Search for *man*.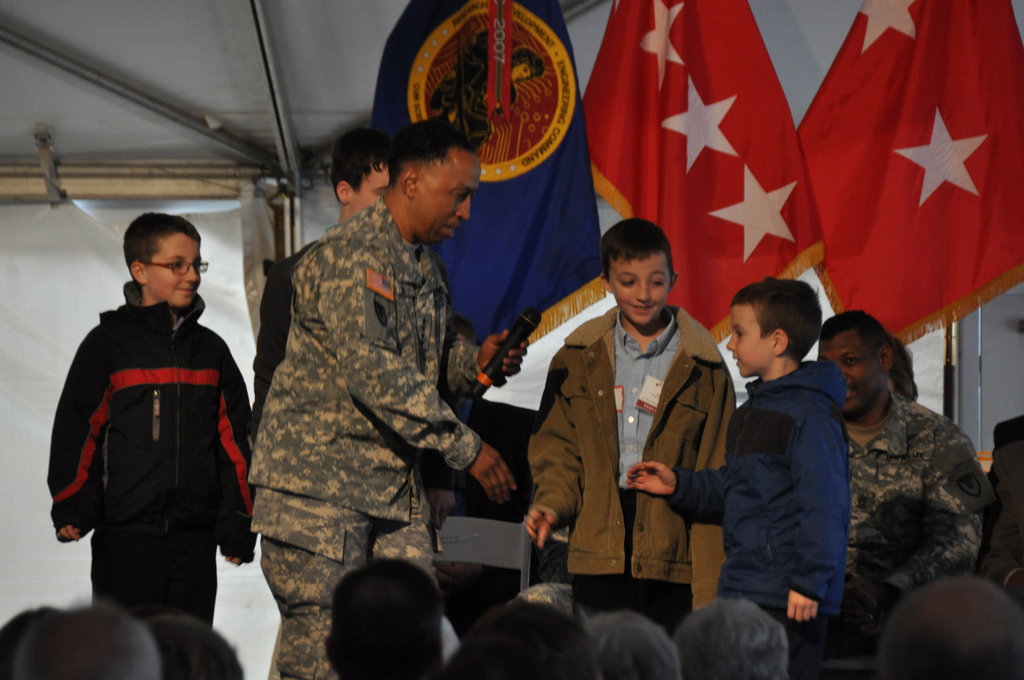
Found at BBox(813, 303, 986, 661).
